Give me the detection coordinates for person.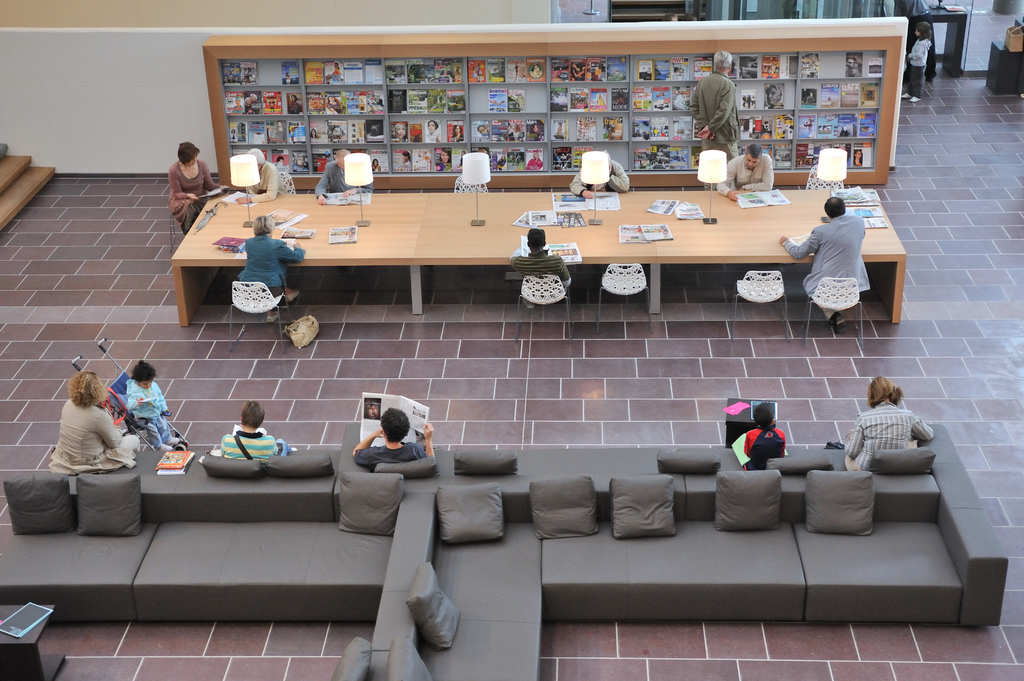
BBox(527, 150, 540, 172).
